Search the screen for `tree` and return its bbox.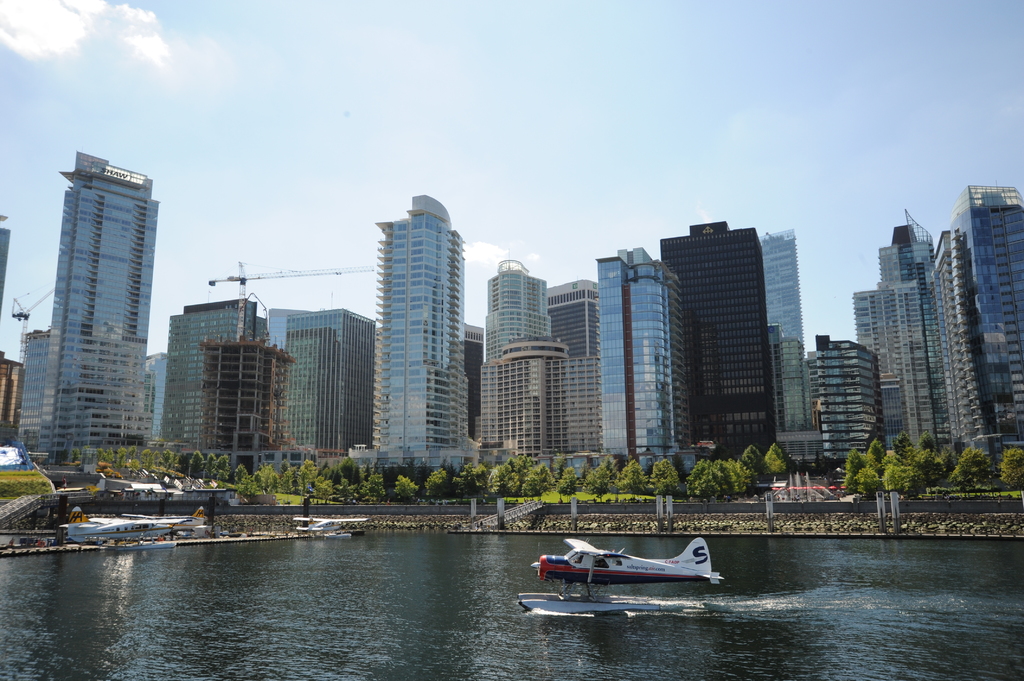
Found: <bbox>741, 444, 770, 488</bbox>.
